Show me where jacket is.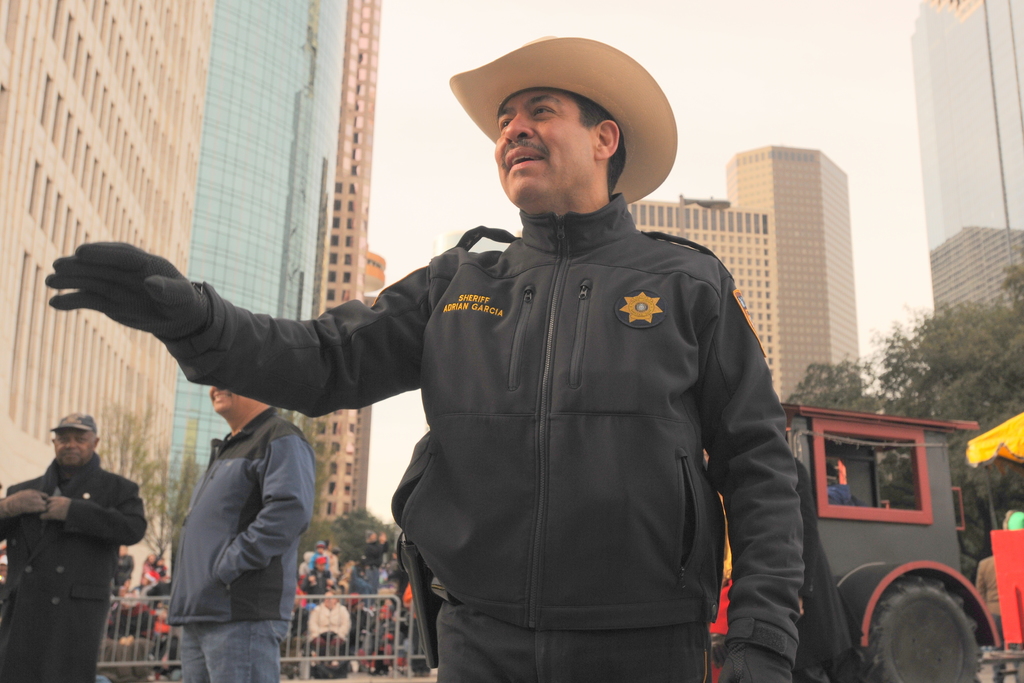
jacket is at bbox=(159, 402, 324, 620).
